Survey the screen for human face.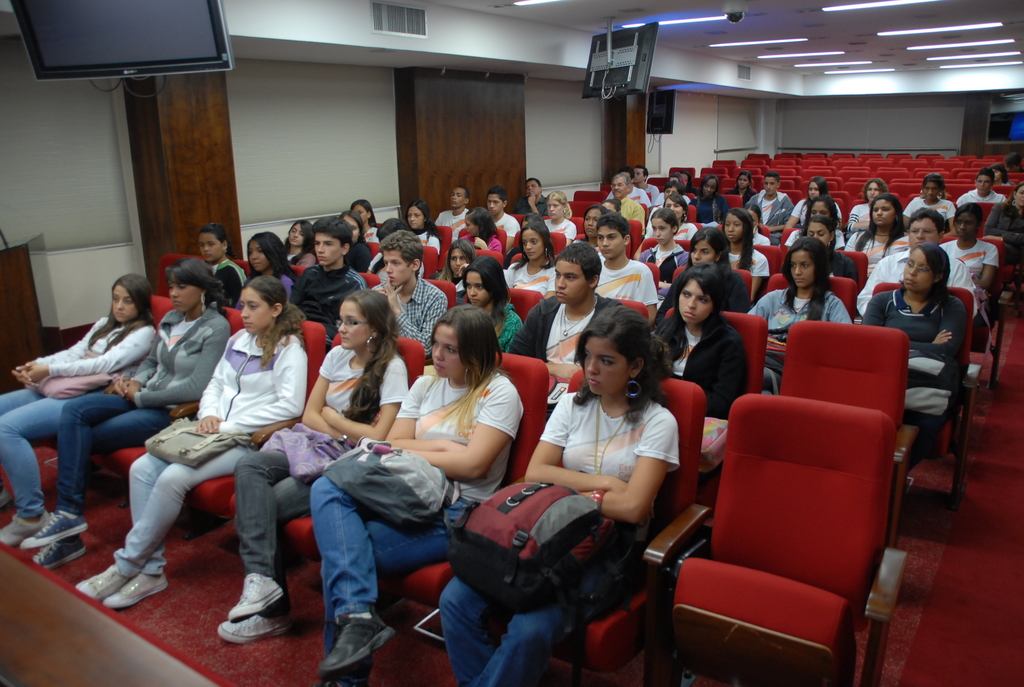
Survey found: Rect(316, 233, 340, 265).
